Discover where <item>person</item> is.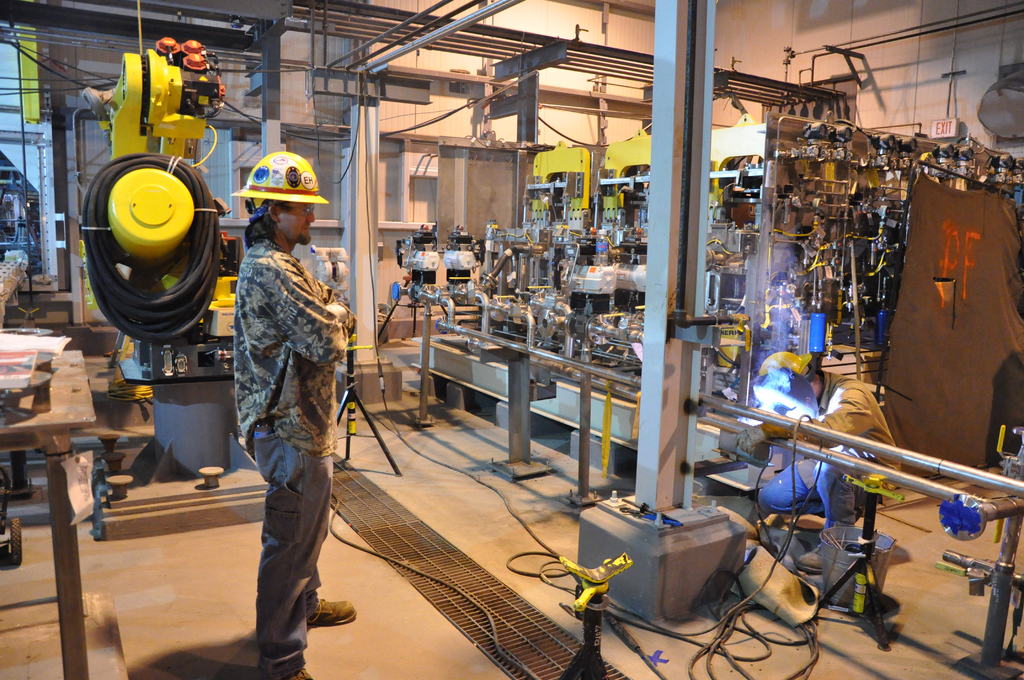
Discovered at l=234, t=146, r=358, b=679.
